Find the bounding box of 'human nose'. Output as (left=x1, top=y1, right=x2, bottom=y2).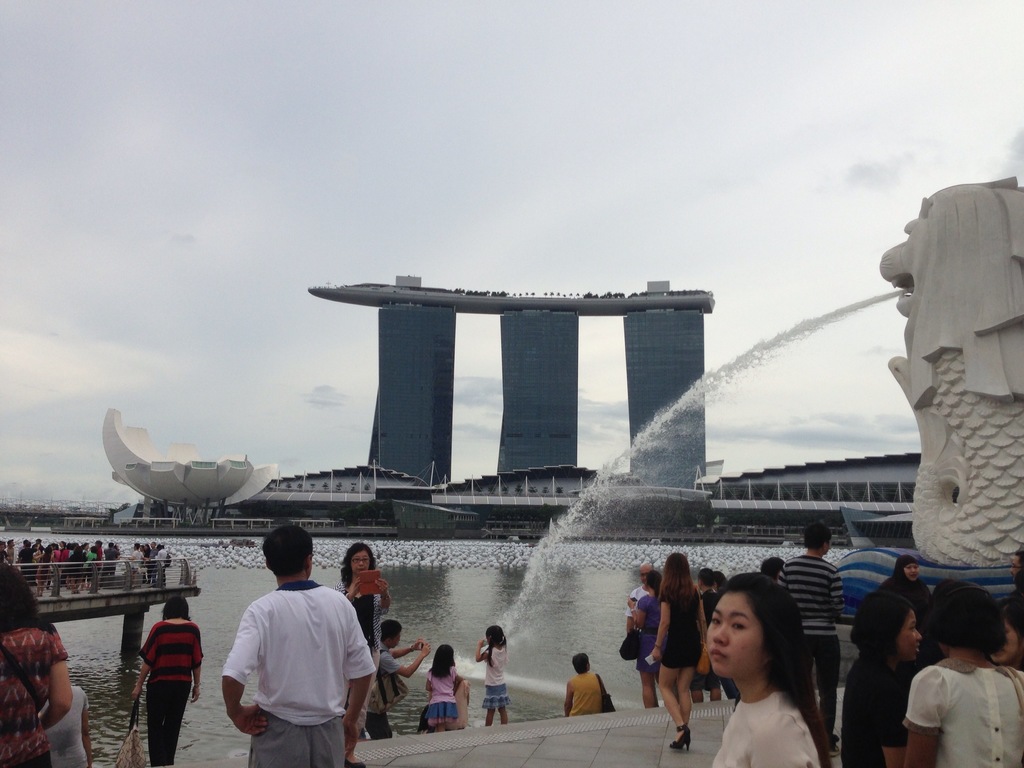
(left=360, top=559, right=364, bottom=565).
